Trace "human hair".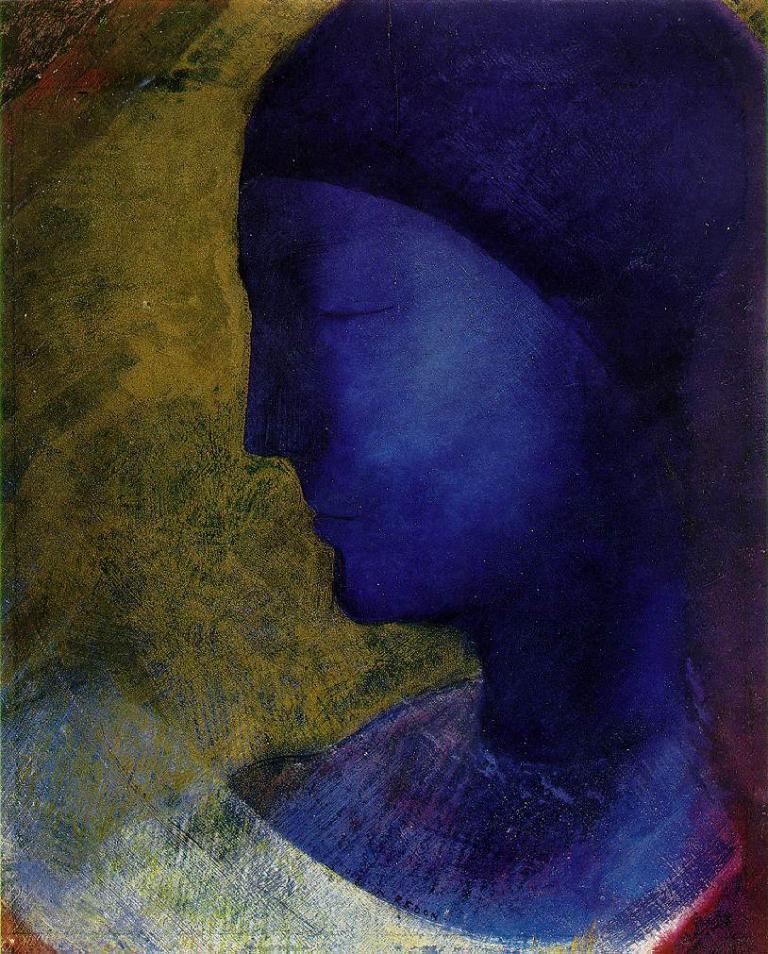
Traced to [left=253, top=20, right=736, bottom=445].
